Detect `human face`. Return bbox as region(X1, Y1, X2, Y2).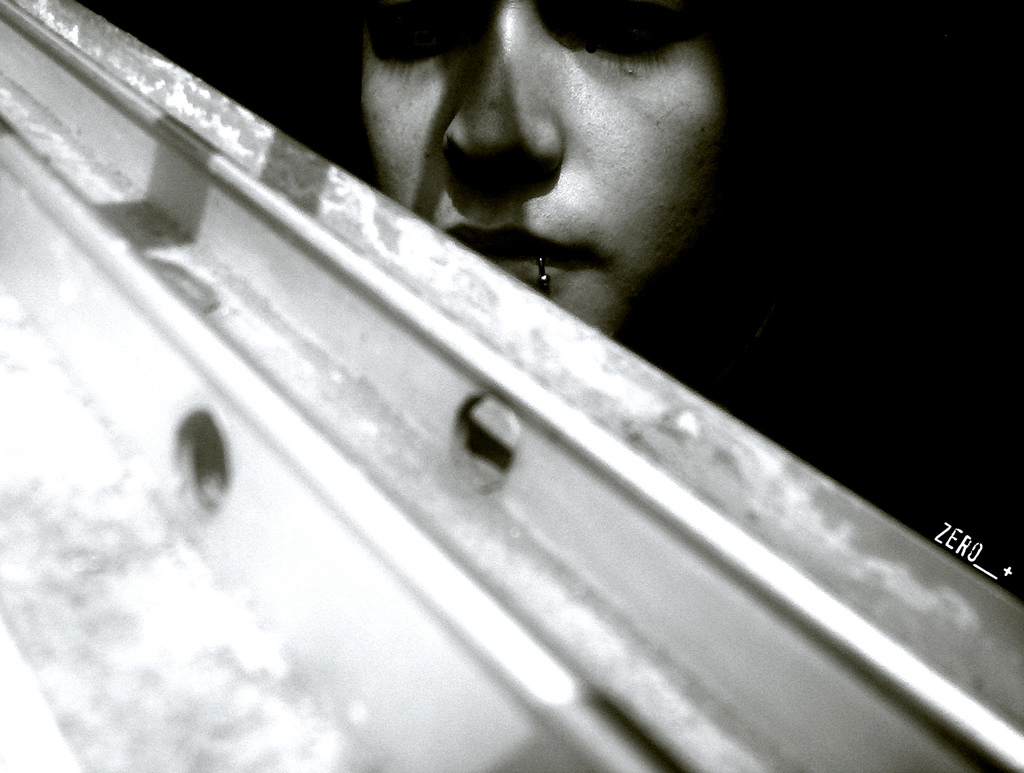
region(357, 0, 739, 346).
